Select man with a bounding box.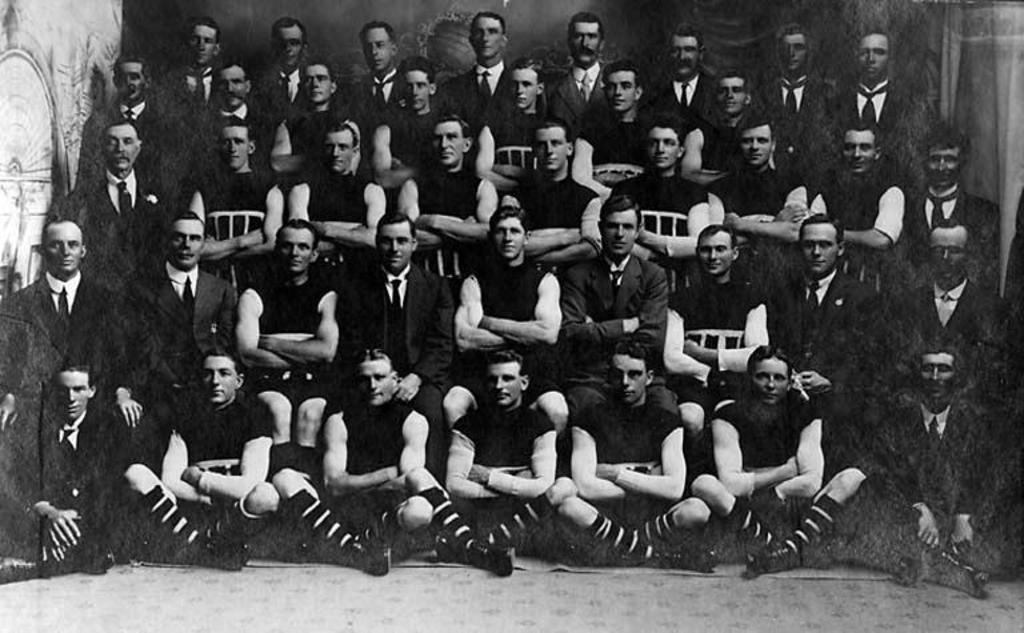
[x1=799, y1=119, x2=909, y2=292].
